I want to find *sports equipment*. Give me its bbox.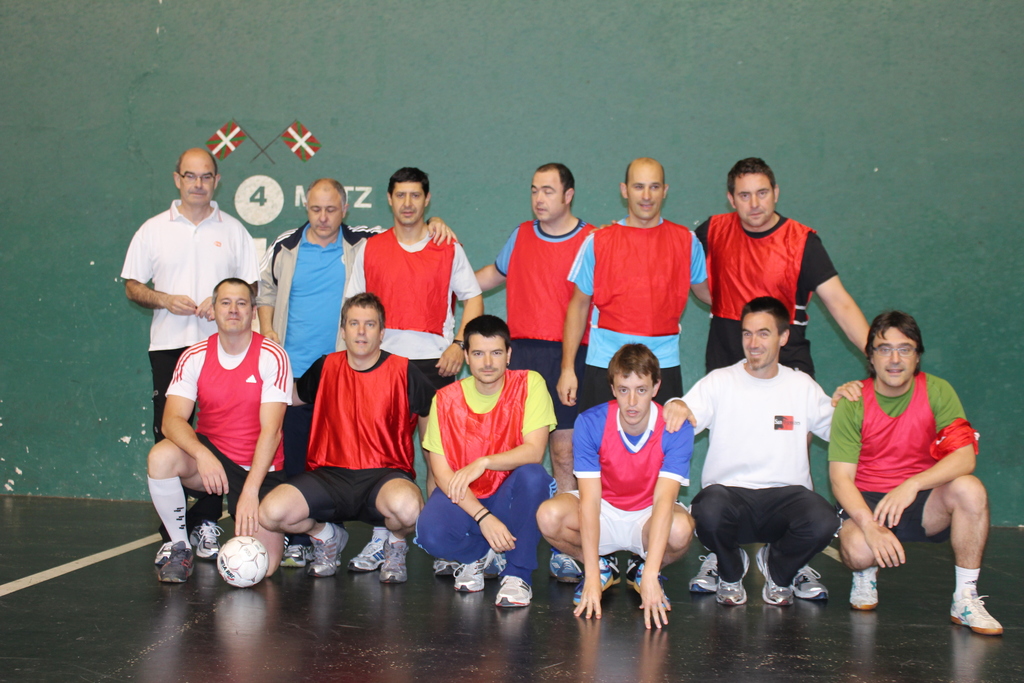
[x1=497, y1=579, x2=532, y2=609].
